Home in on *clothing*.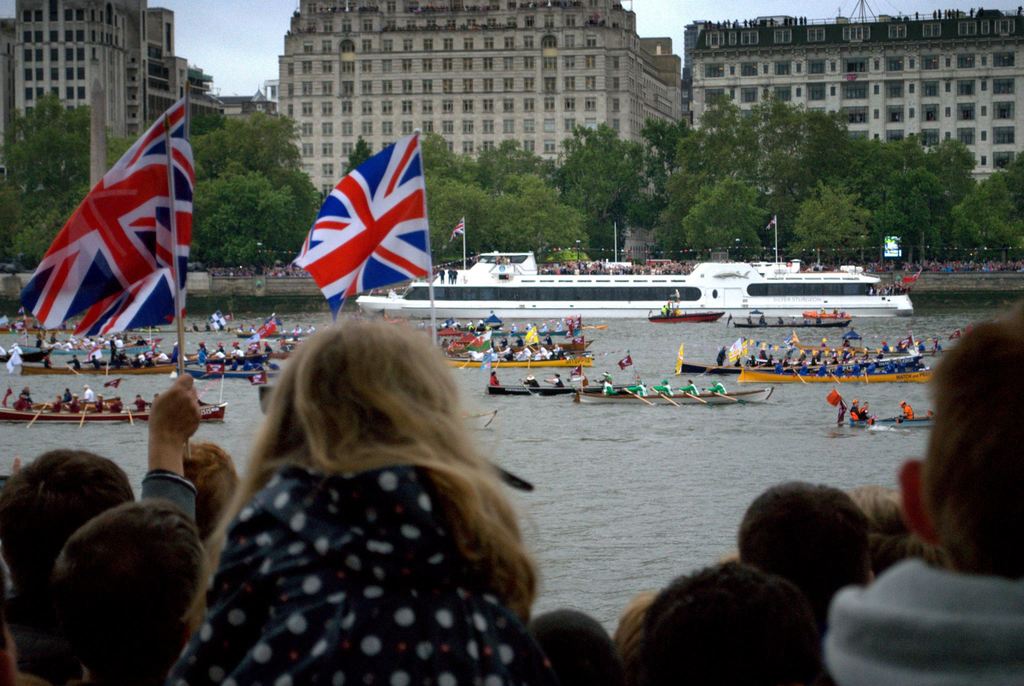
Homed in at 786, 361, 790, 366.
